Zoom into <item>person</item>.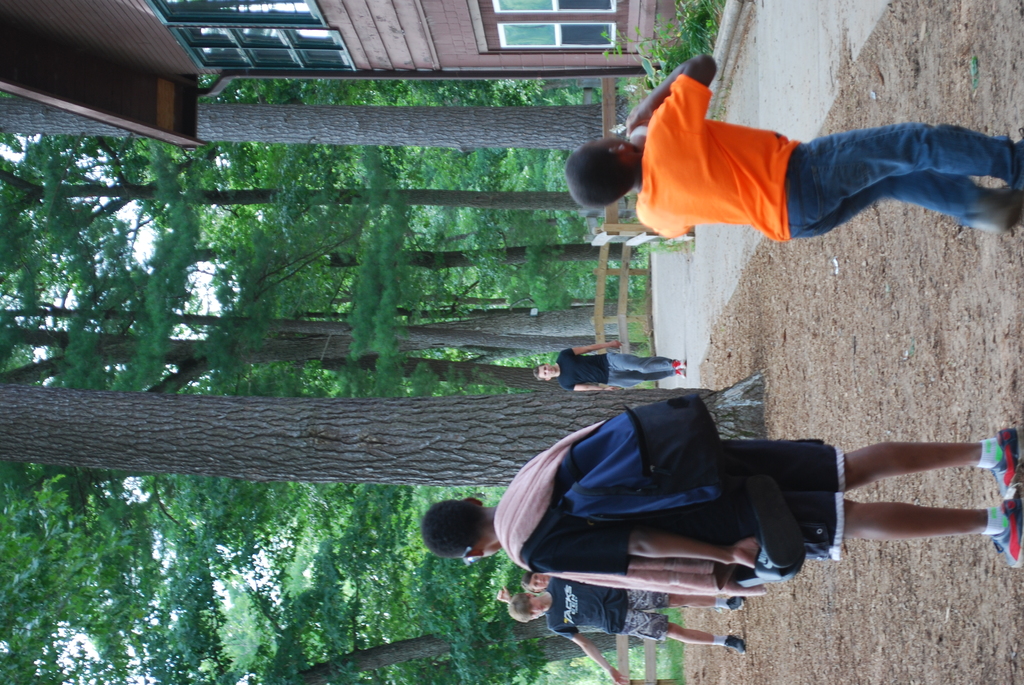
Zoom target: x1=569 y1=49 x2=1023 y2=252.
